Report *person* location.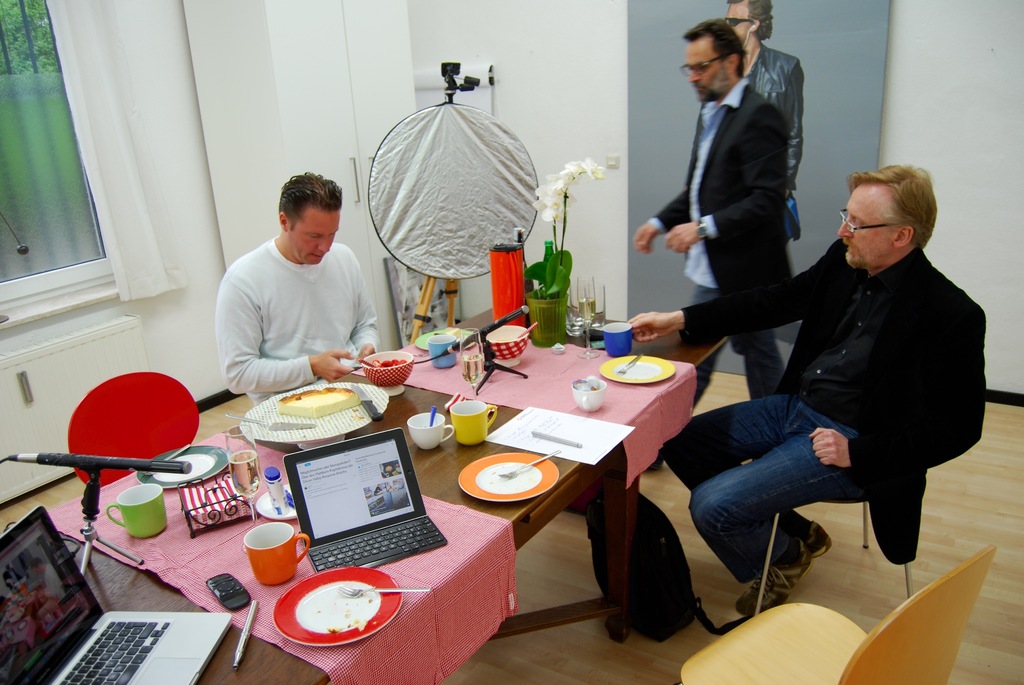
Report: Rect(723, 0, 806, 282).
